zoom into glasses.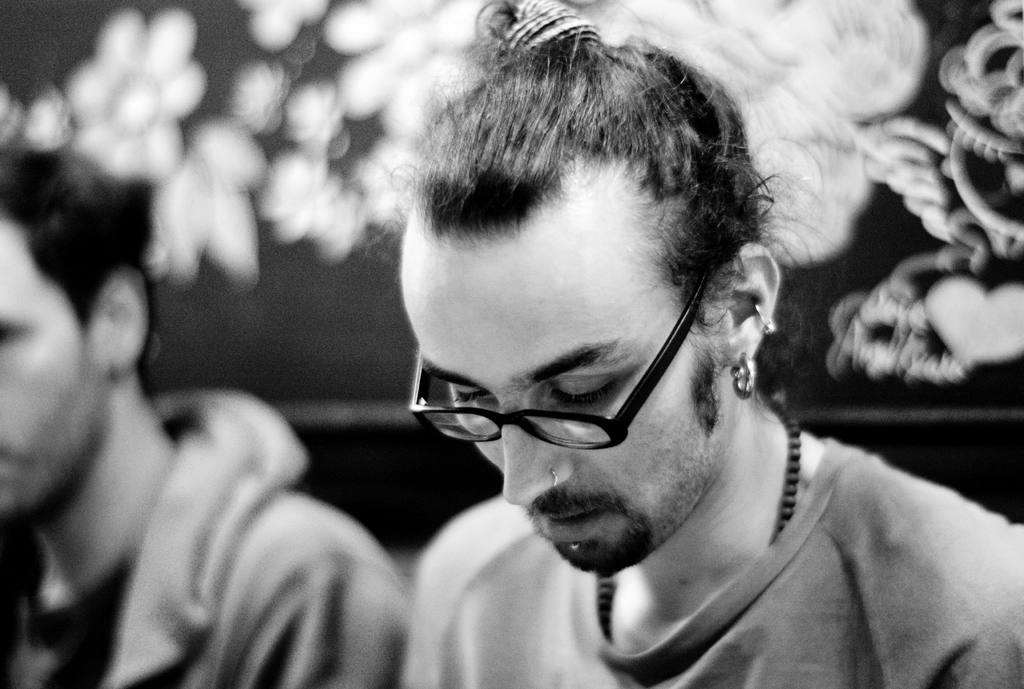
Zoom target: box(406, 254, 721, 455).
